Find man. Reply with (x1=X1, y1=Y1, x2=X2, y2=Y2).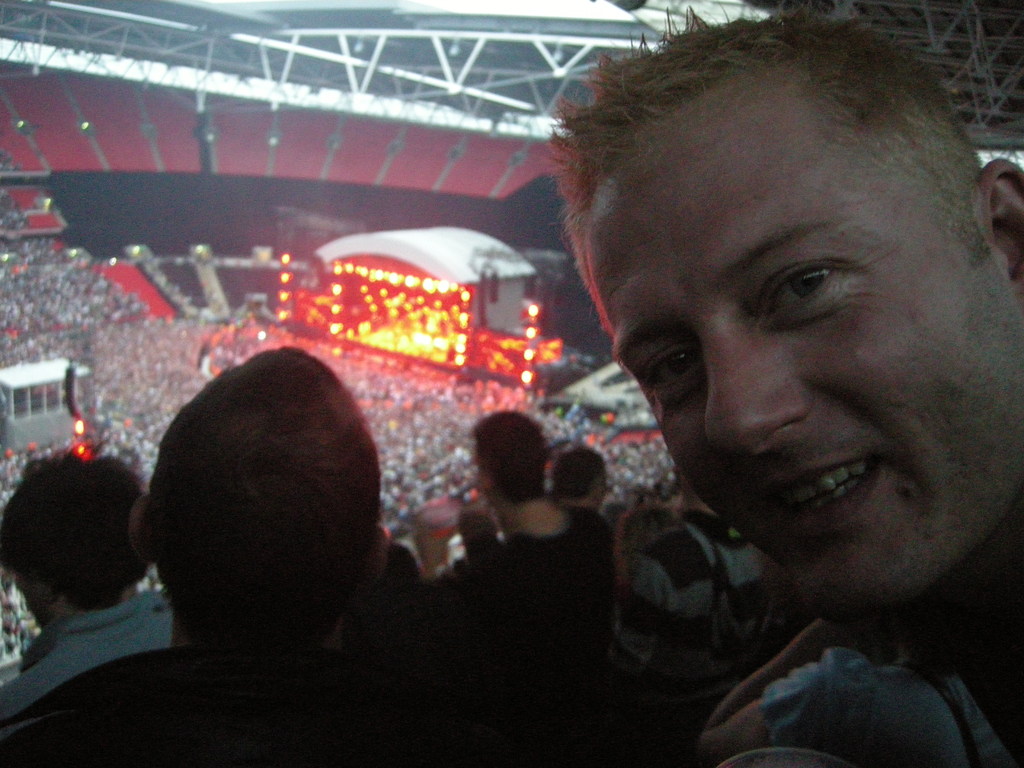
(x1=0, y1=342, x2=467, y2=767).
